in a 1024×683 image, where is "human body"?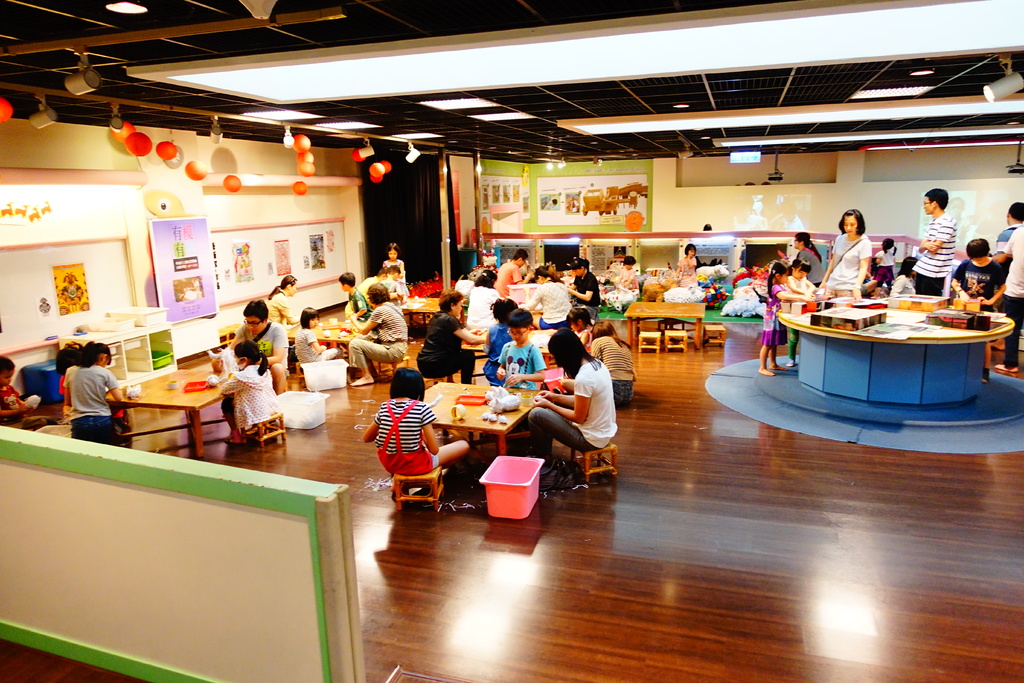
781 227 822 293.
